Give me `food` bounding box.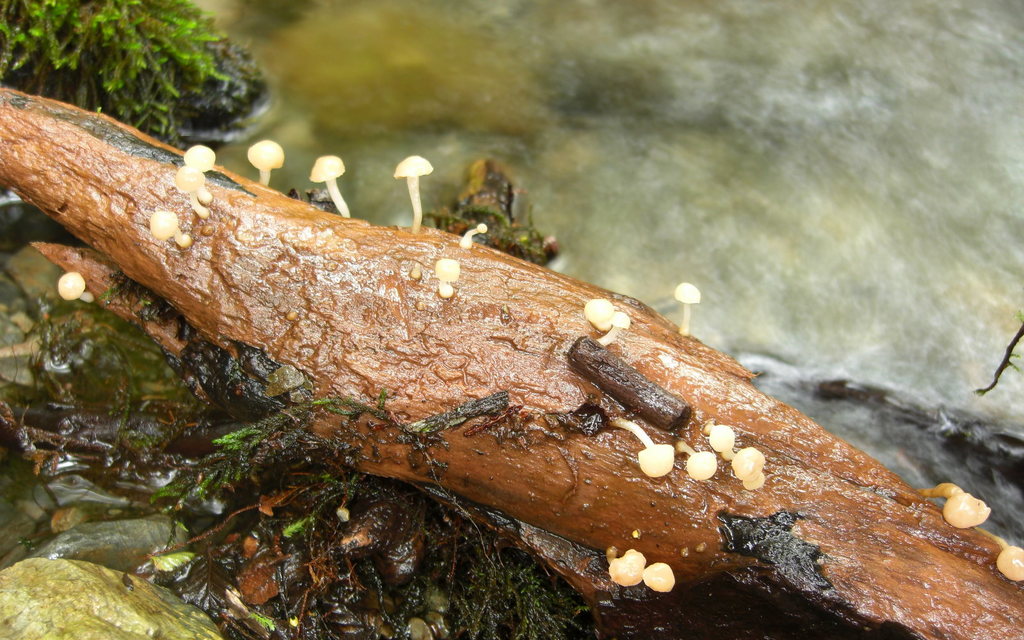
select_region(425, 255, 460, 304).
